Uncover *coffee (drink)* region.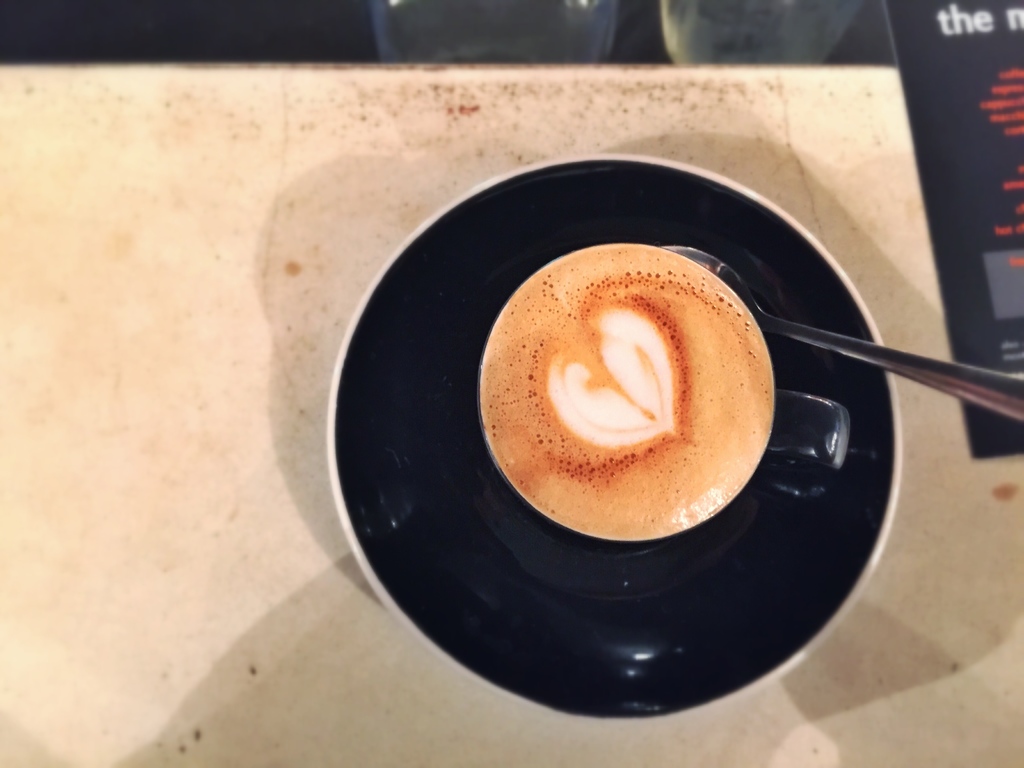
Uncovered: <box>485,242,776,537</box>.
